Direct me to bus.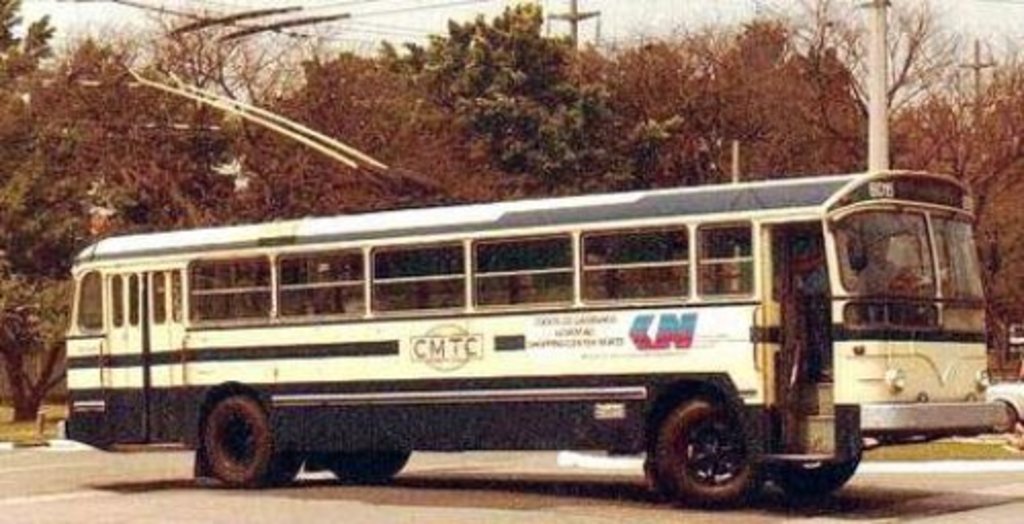
Direction: BBox(61, 168, 1008, 508).
